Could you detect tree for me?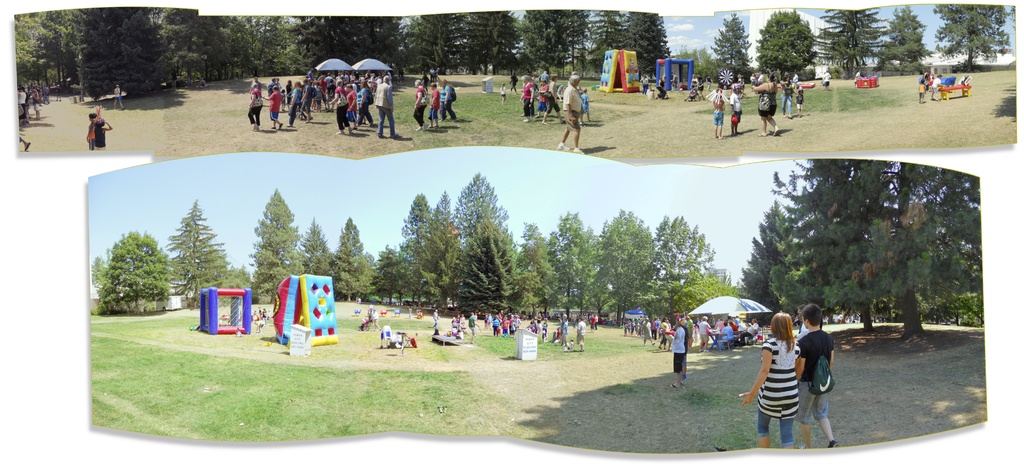
Detection result: [934, 0, 1015, 75].
